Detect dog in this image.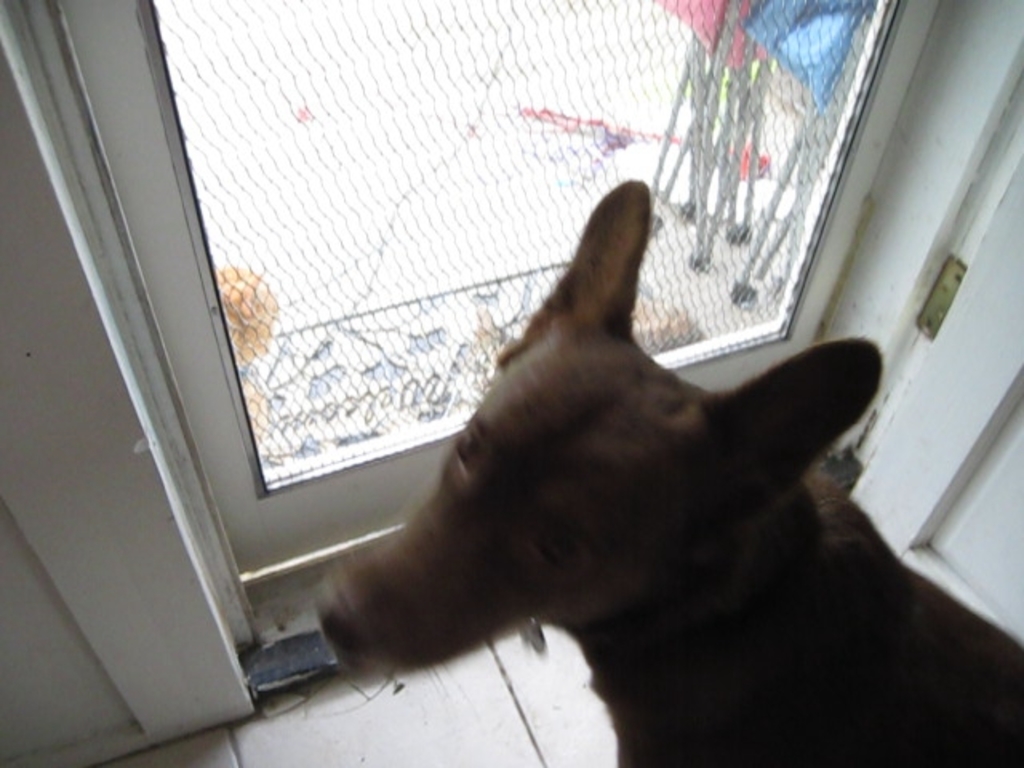
Detection: bbox=[315, 179, 1022, 766].
